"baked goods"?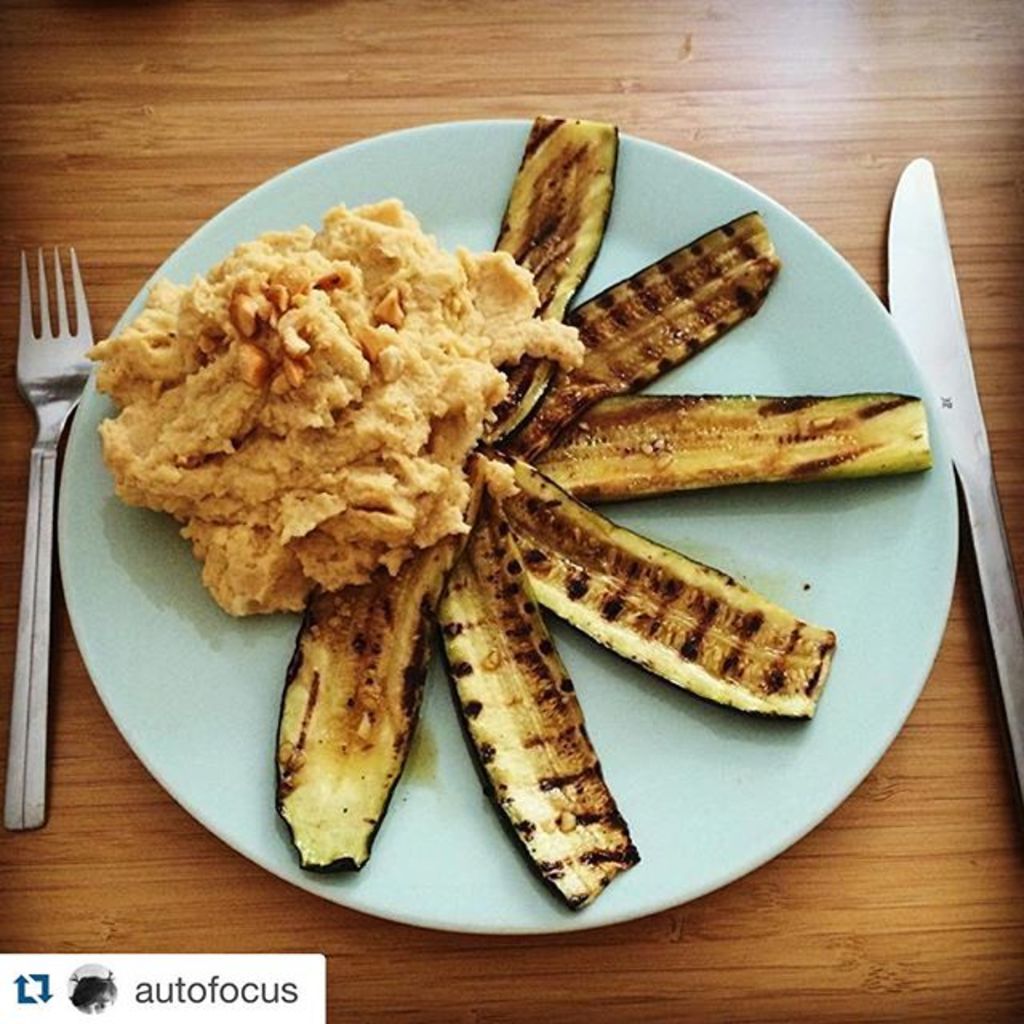
Rect(77, 195, 586, 622)
